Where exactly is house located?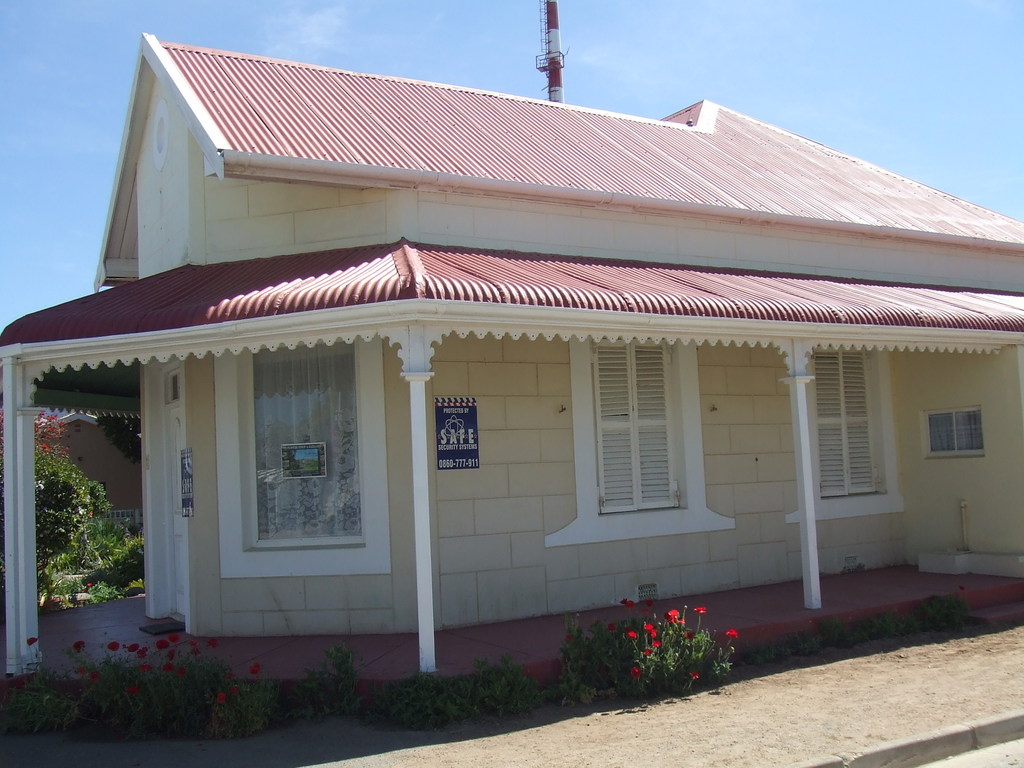
Its bounding box is x1=56 y1=25 x2=1023 y2=716.
